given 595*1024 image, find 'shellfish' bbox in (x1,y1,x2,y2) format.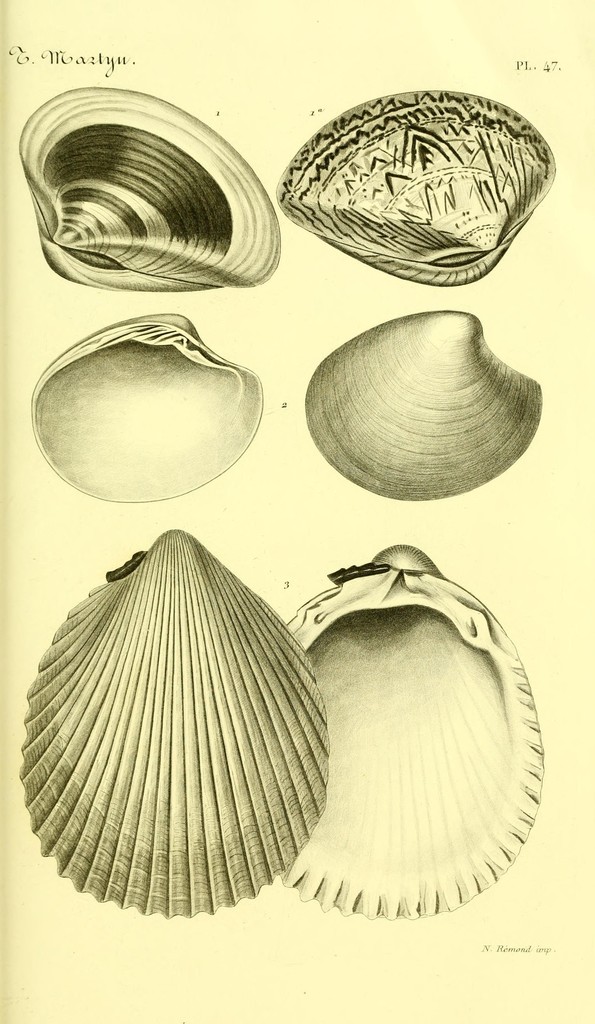
(303,283,537,526).
